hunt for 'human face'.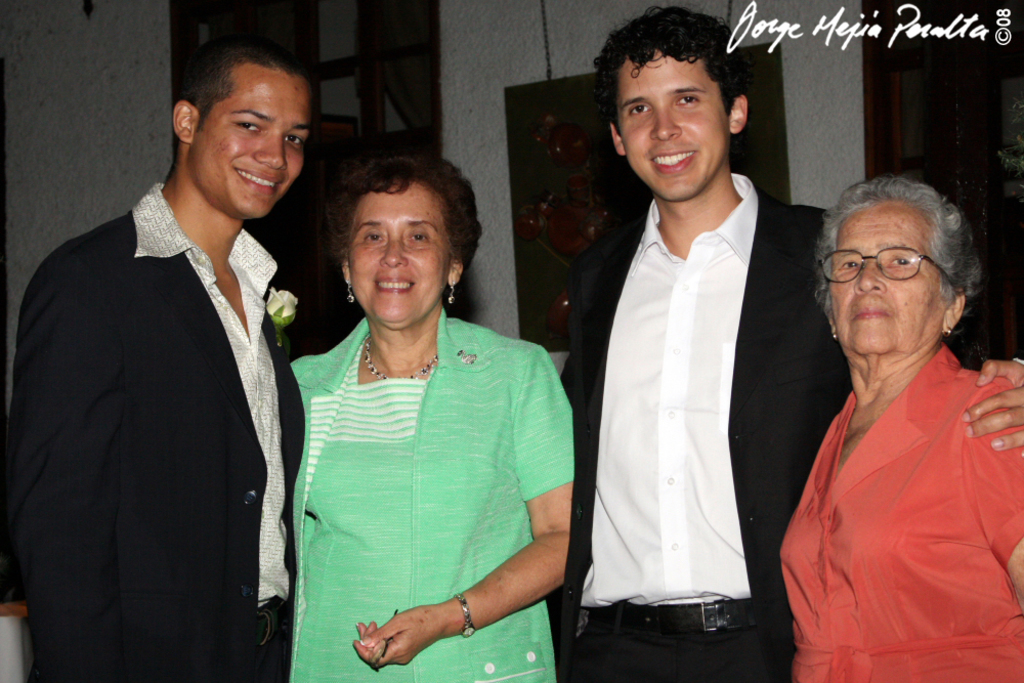
Hunted down at bbox=[193, 63, 311, 227].
